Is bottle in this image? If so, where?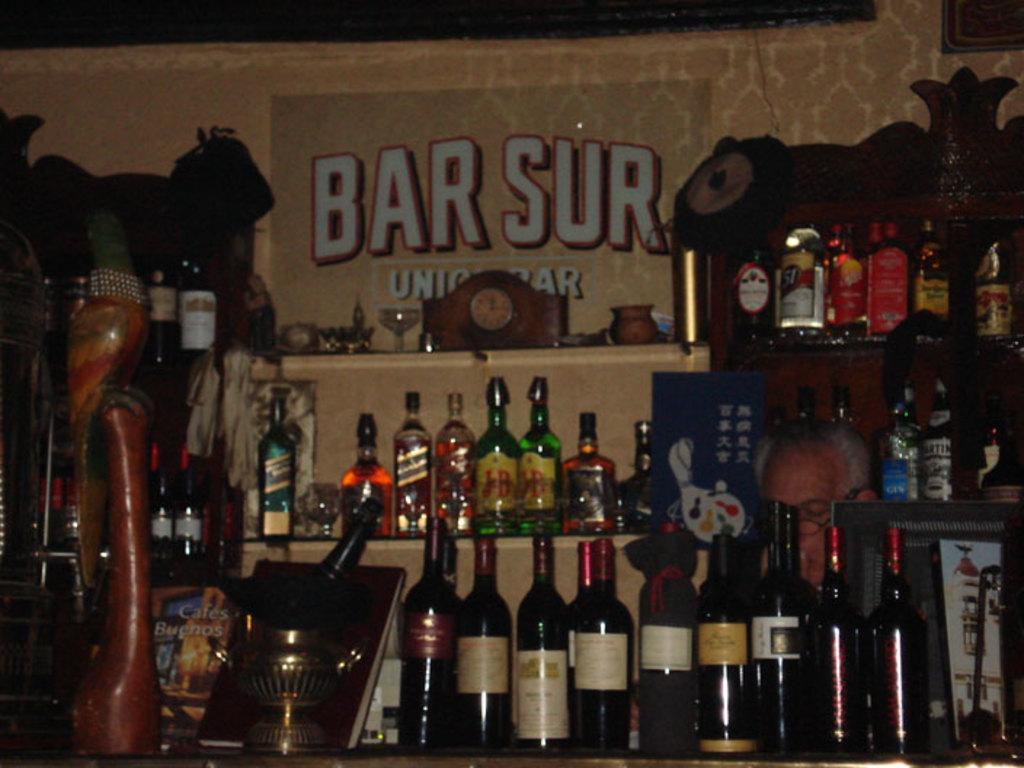
Yes, at 512:369:570:535.
